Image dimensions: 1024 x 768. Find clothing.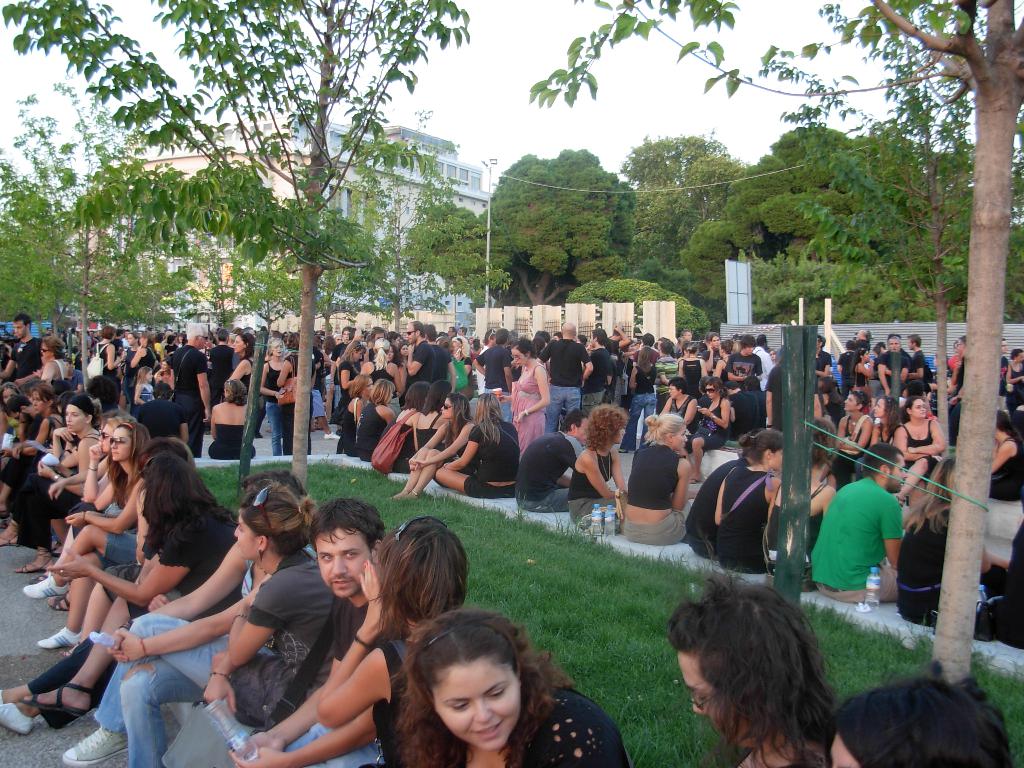
select_region(92, 555, 257, 767).
